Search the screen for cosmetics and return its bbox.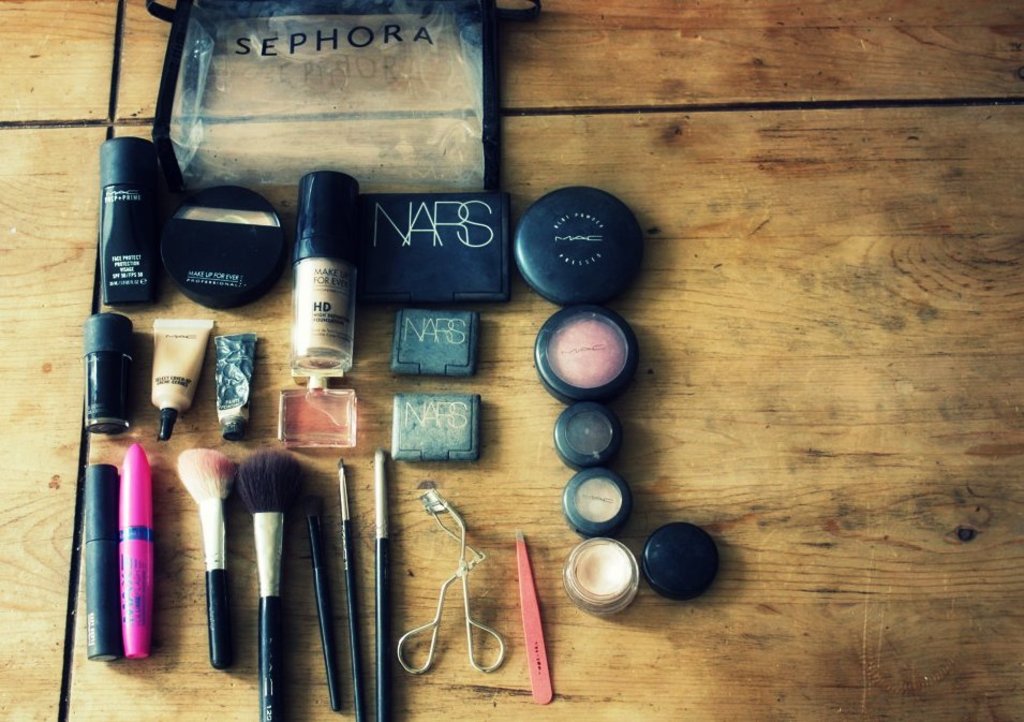
Found: detection(524, 306, 643, 406).
